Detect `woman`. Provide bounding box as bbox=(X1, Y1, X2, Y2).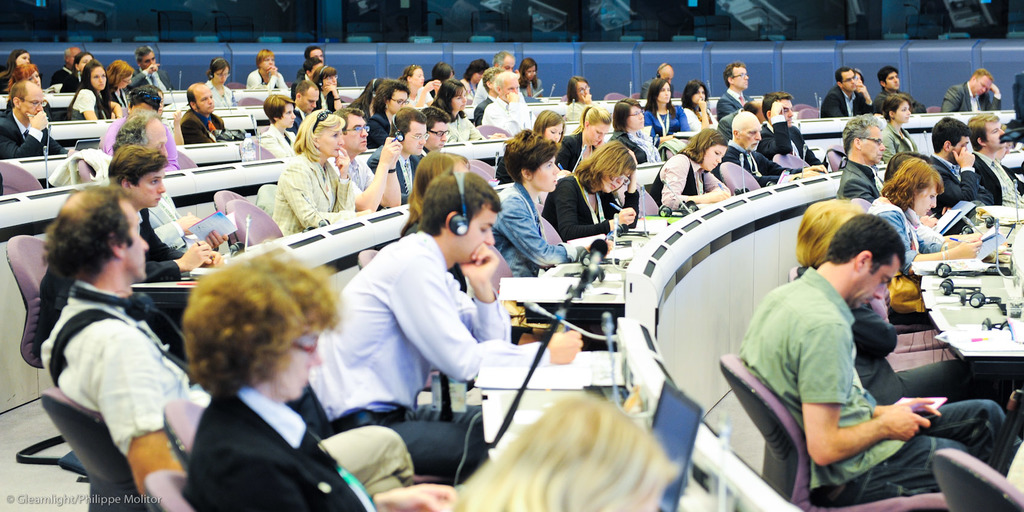
bbox=(273, 107, 375, 235).
